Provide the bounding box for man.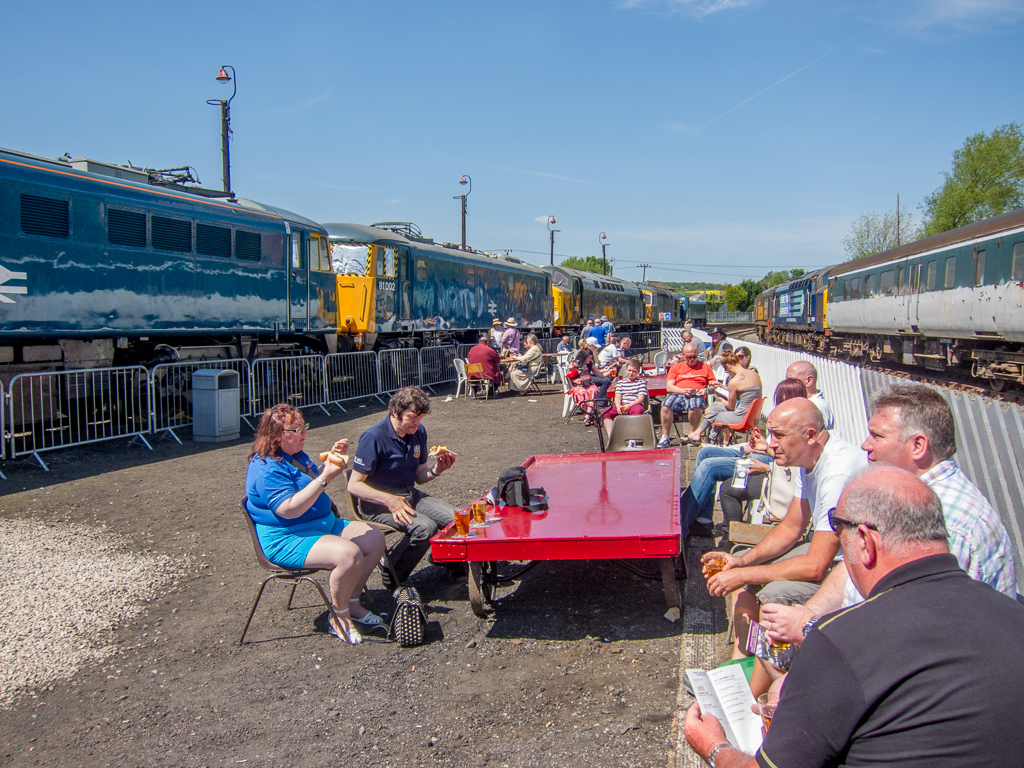
(700,395,868,652).
